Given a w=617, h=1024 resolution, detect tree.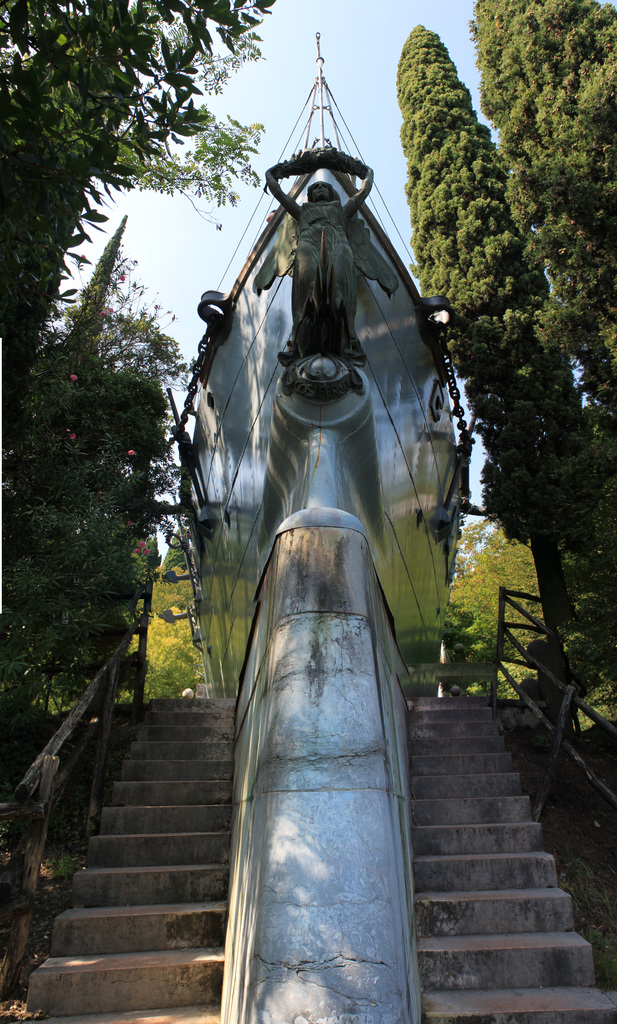
x1=458, y1=0, x2=616, y2=540.
